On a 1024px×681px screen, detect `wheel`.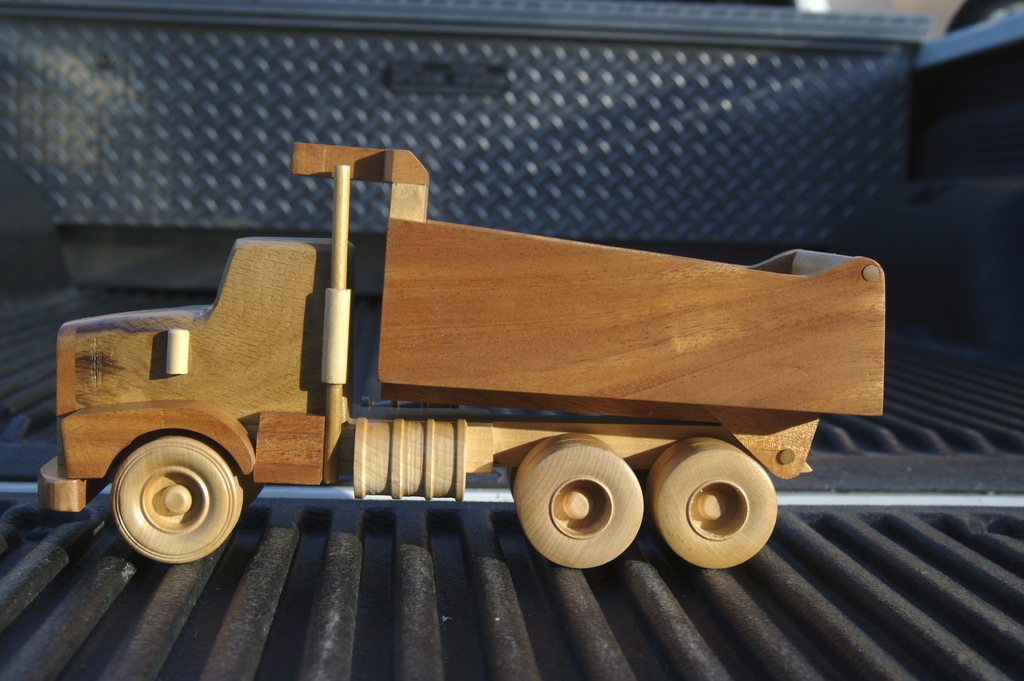
[109, 421, 252, 566].
